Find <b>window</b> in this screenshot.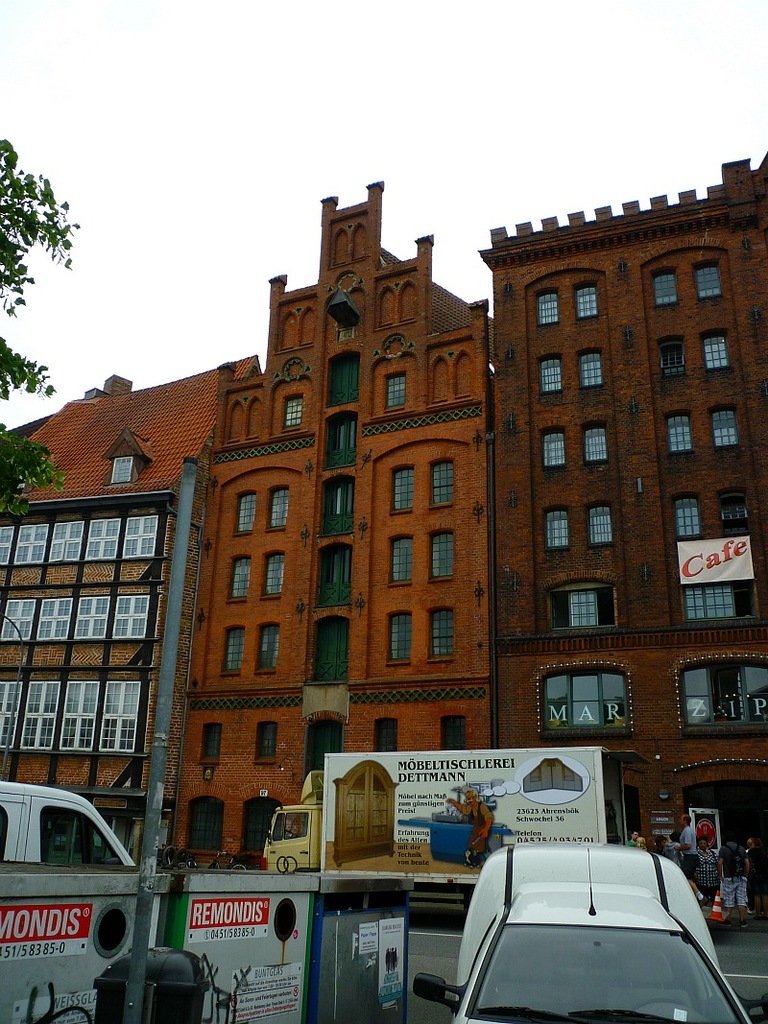
The bounding box for <b>window</b> is (429,533,456,583).
